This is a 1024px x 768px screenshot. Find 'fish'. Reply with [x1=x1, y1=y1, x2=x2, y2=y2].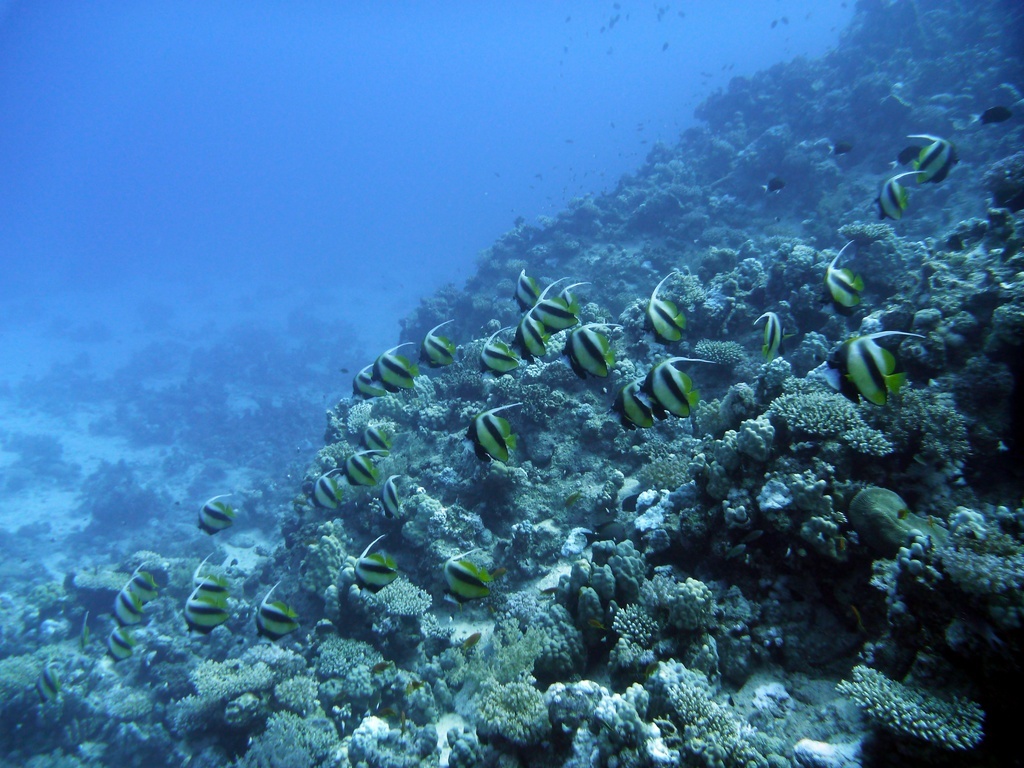
[x1=553, y1=279, x2=592, y2=319].
